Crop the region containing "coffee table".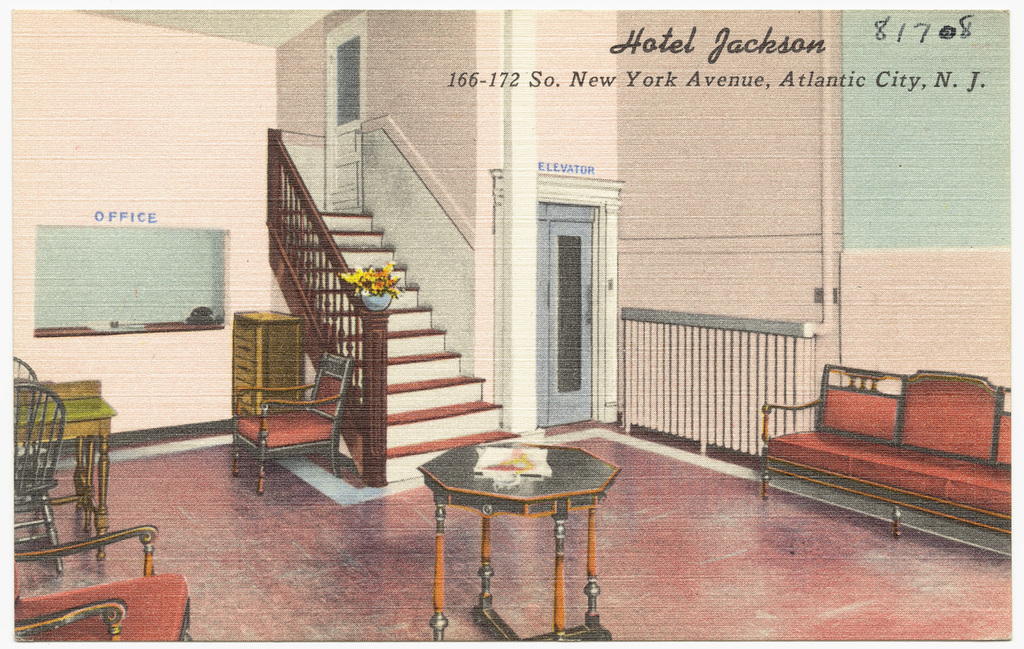
Crop region: x1=401, y1=421, x2=634, y2=641.
